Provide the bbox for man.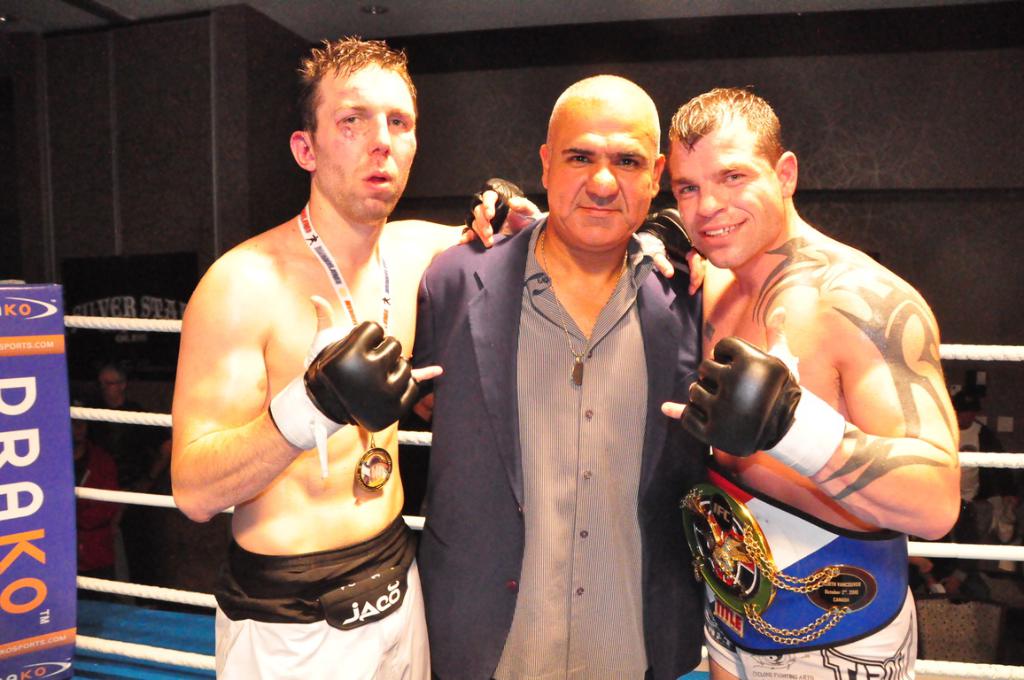
[x1=164, y1=46, x2=471, y2=674].
